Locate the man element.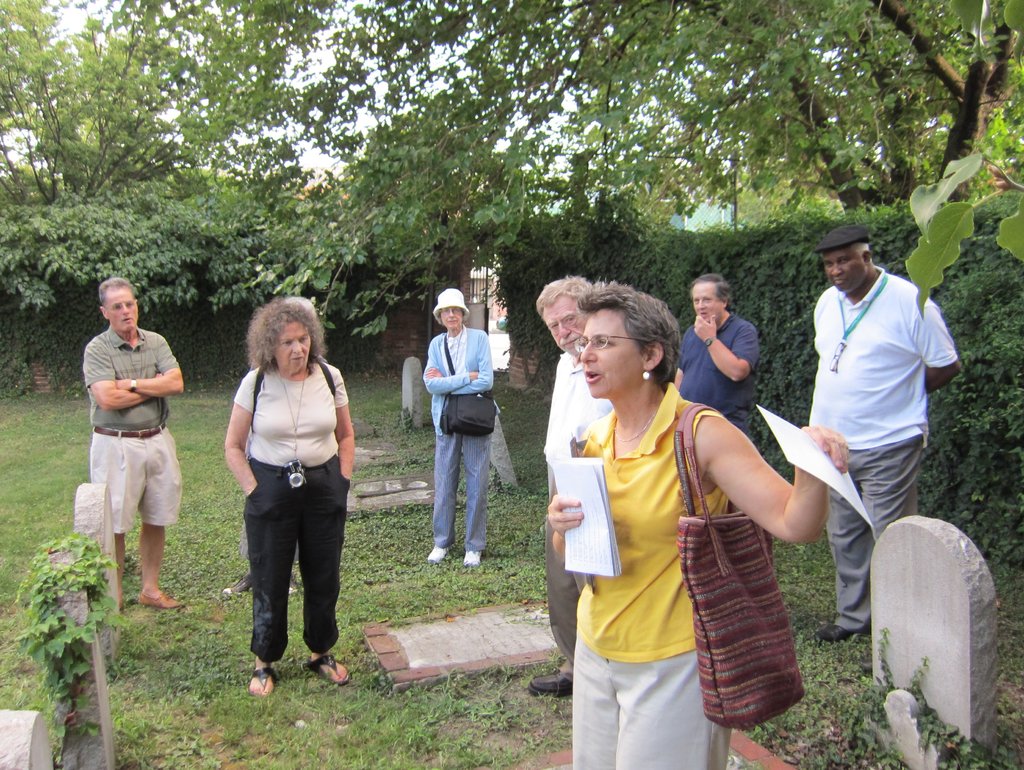
Element bbox: l=81, t=275, r=183, b=614.
